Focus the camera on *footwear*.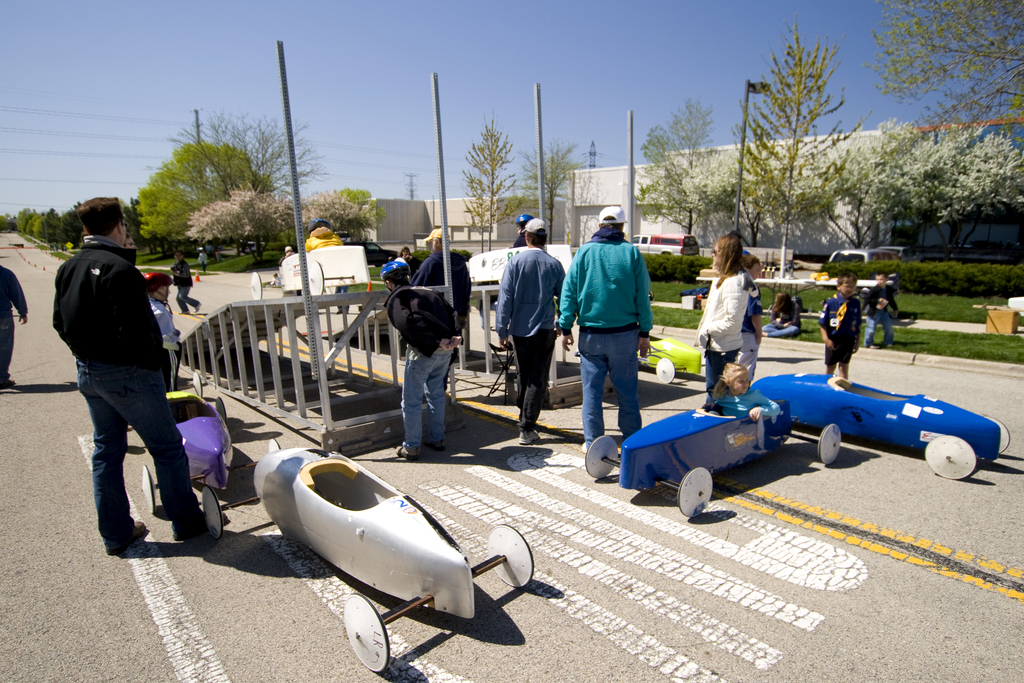
Focus region: detection(395, 446, 422, 461).
